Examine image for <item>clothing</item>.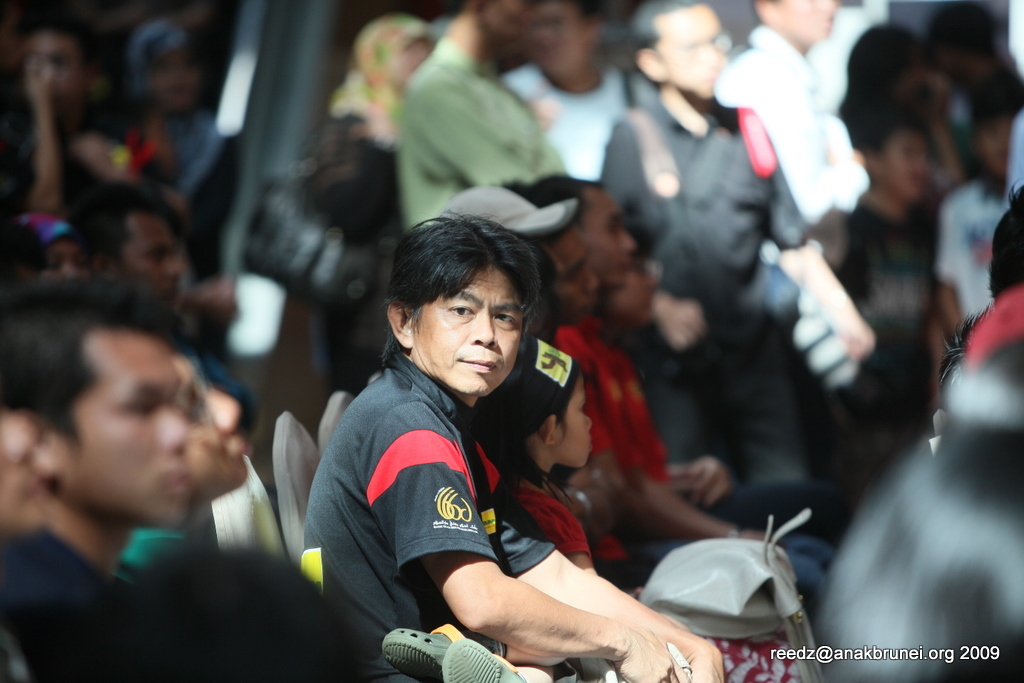
Examination result: [left=402, top=54, right=557, bottom=221].
